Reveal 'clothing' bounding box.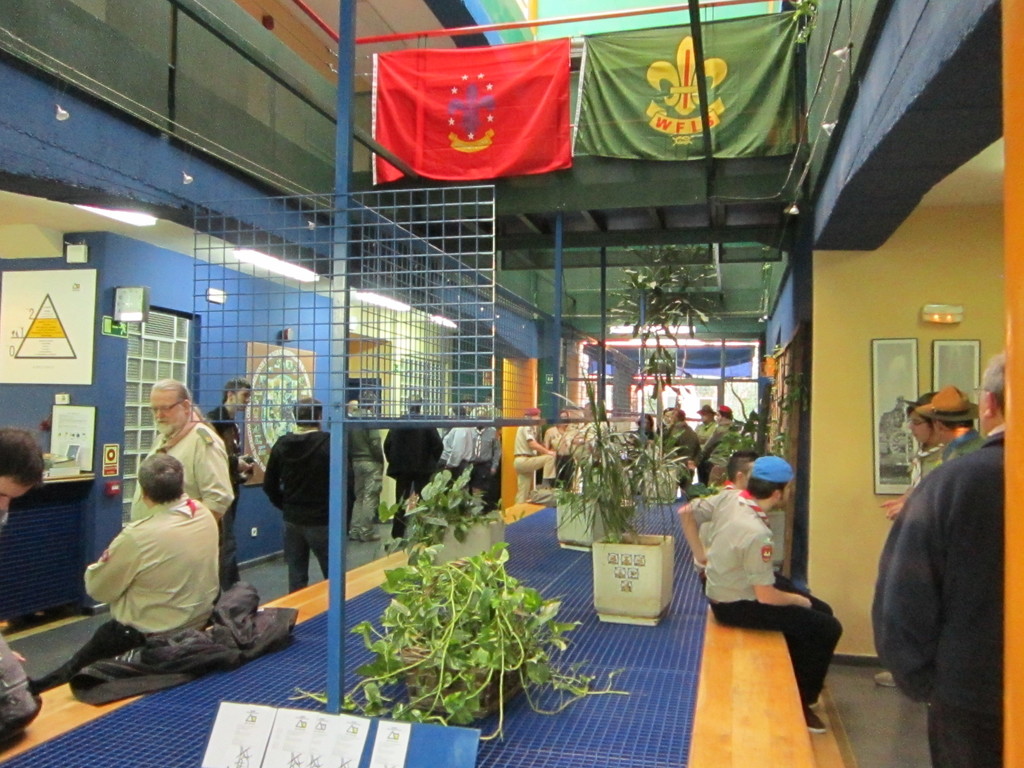
Revealed: (x1=277, y1=437, x2=349, y2=514).
